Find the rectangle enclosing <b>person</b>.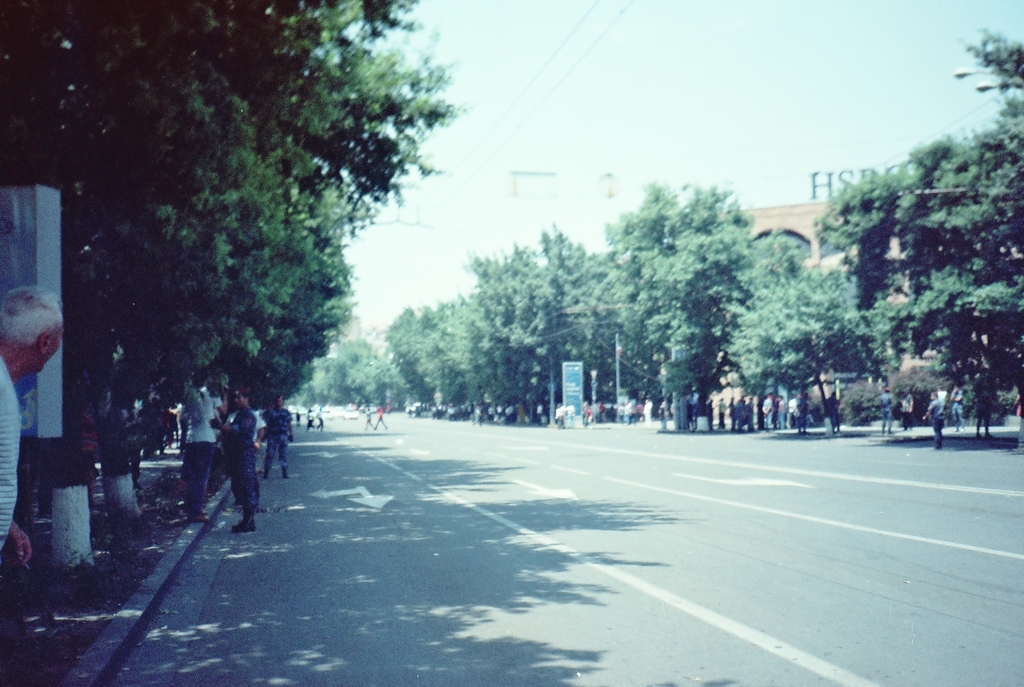
{"x1": 0, "y1": 283, "x2": 65, "y2": 567}.
